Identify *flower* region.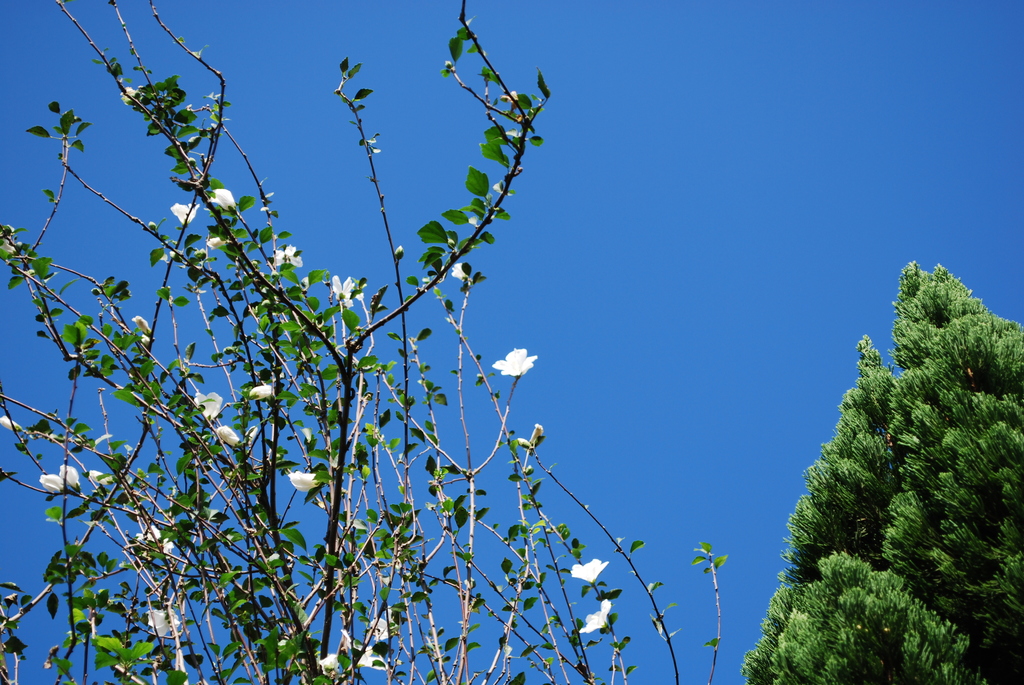
Region: bbox=[371, 619, 394, 640].
